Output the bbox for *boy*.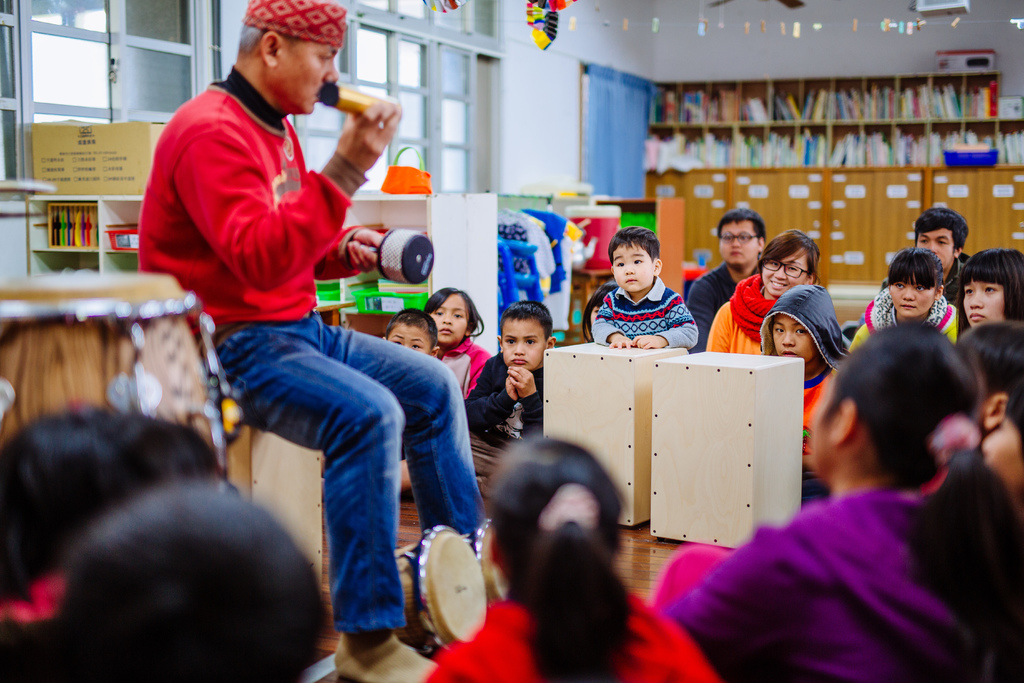
pyautogui.locateOnScreen(579, 224, 698, 350).
